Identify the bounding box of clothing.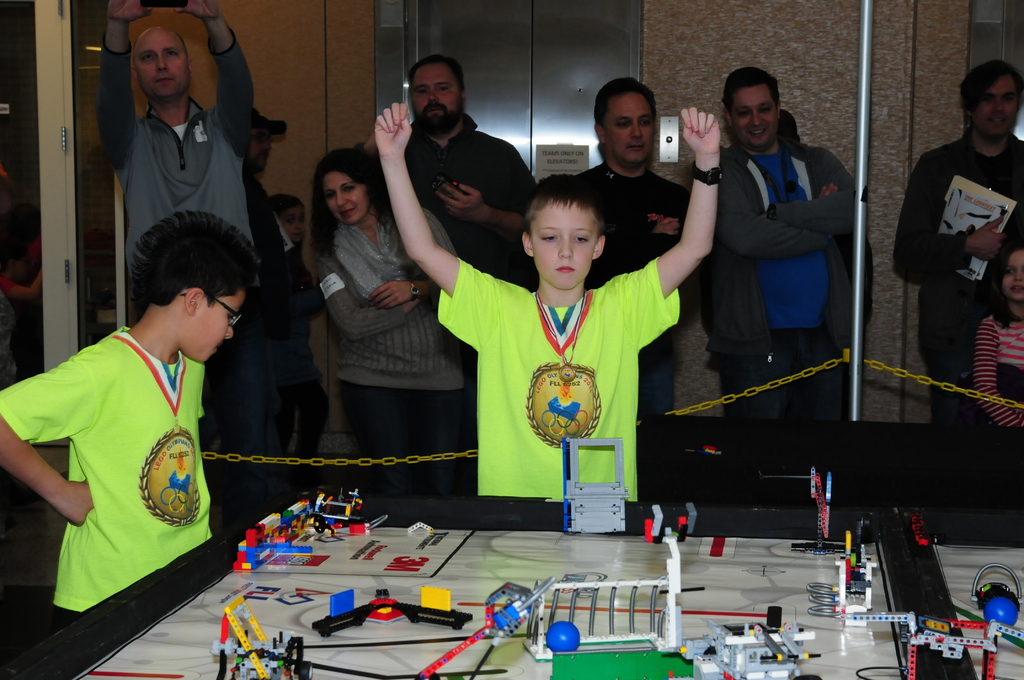
704 150 867 365.
